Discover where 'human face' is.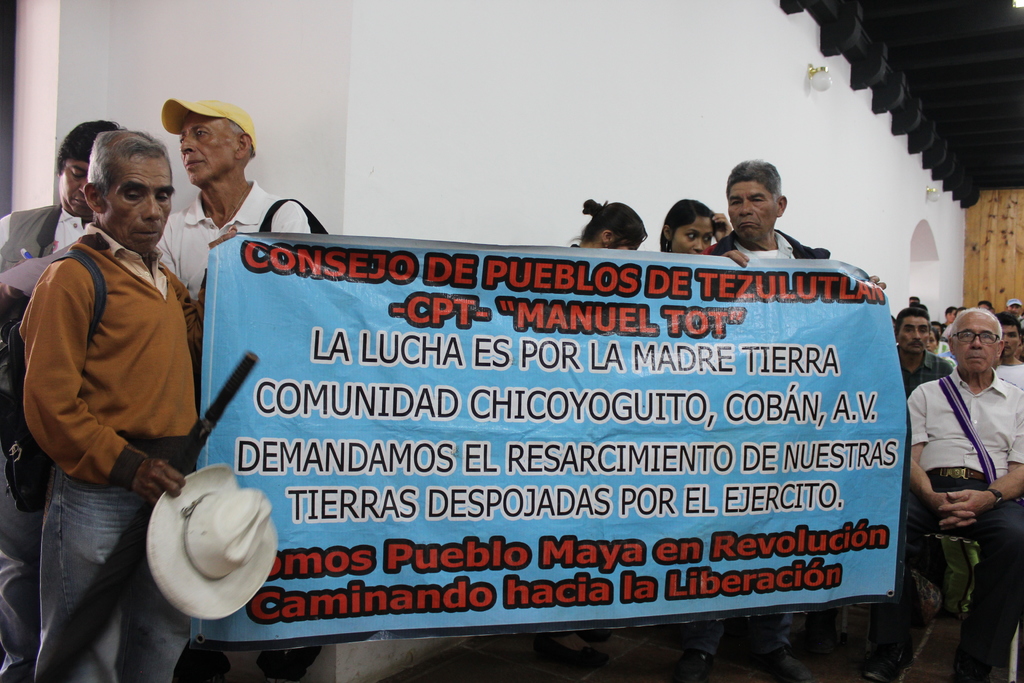
Discovered at locate(98, 155, 170, 252).
